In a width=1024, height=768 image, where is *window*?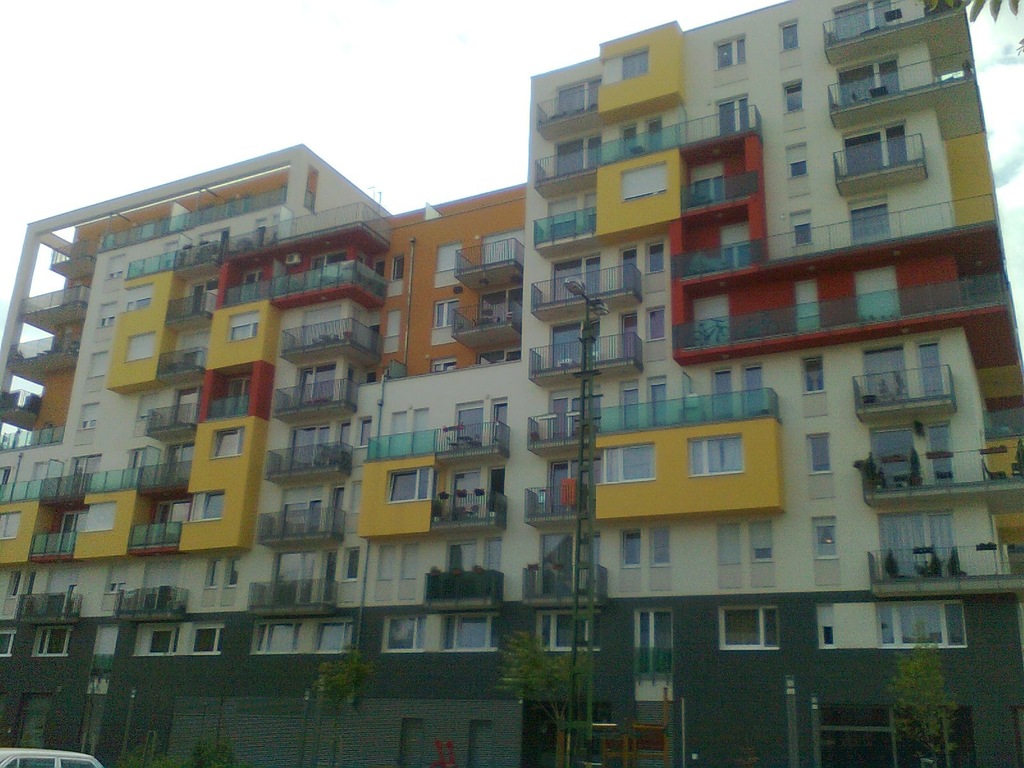
[454,392,507,452].
